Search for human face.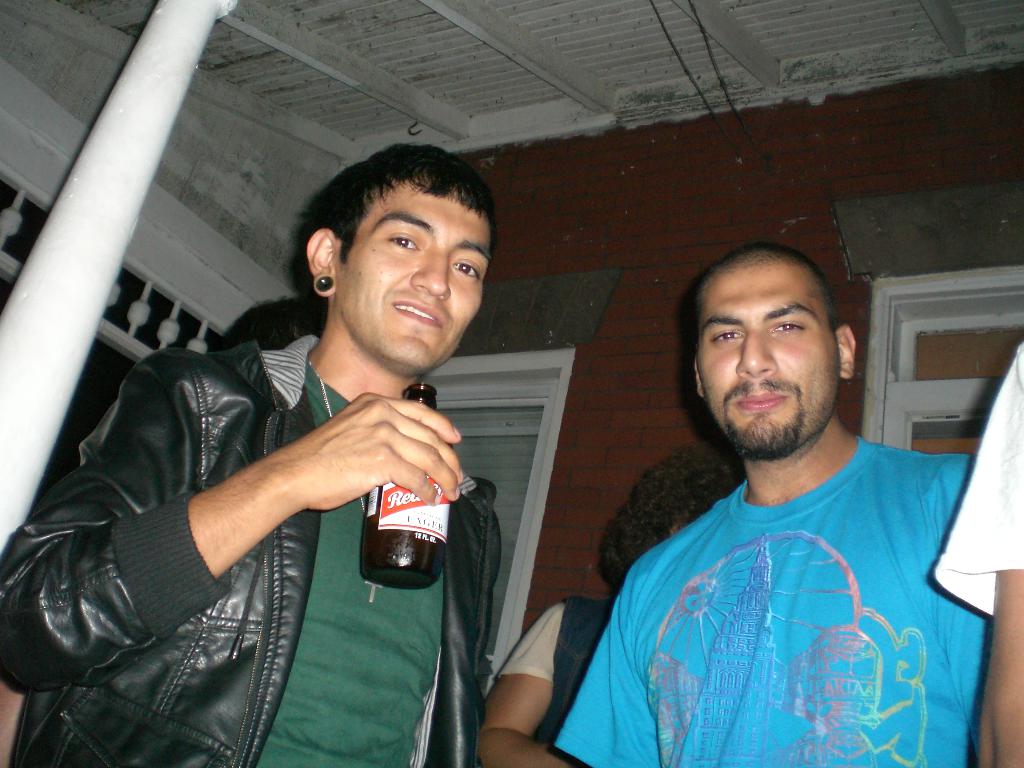
Found at select_region(701, 256, 836, 458).
